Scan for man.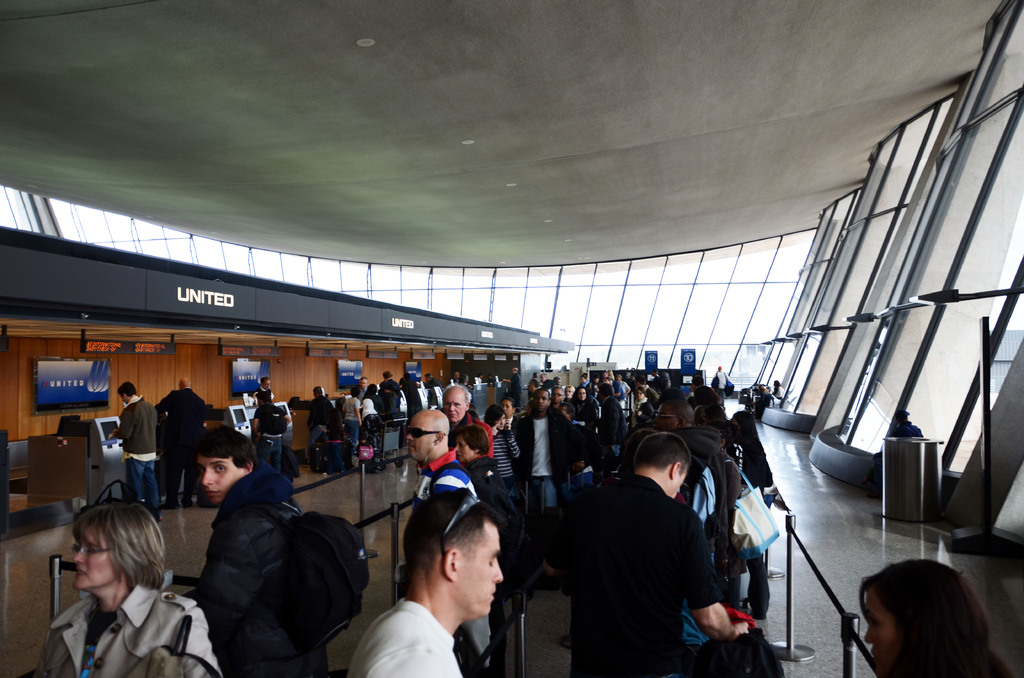
Scan result: region(346, 496, 506, 677).
